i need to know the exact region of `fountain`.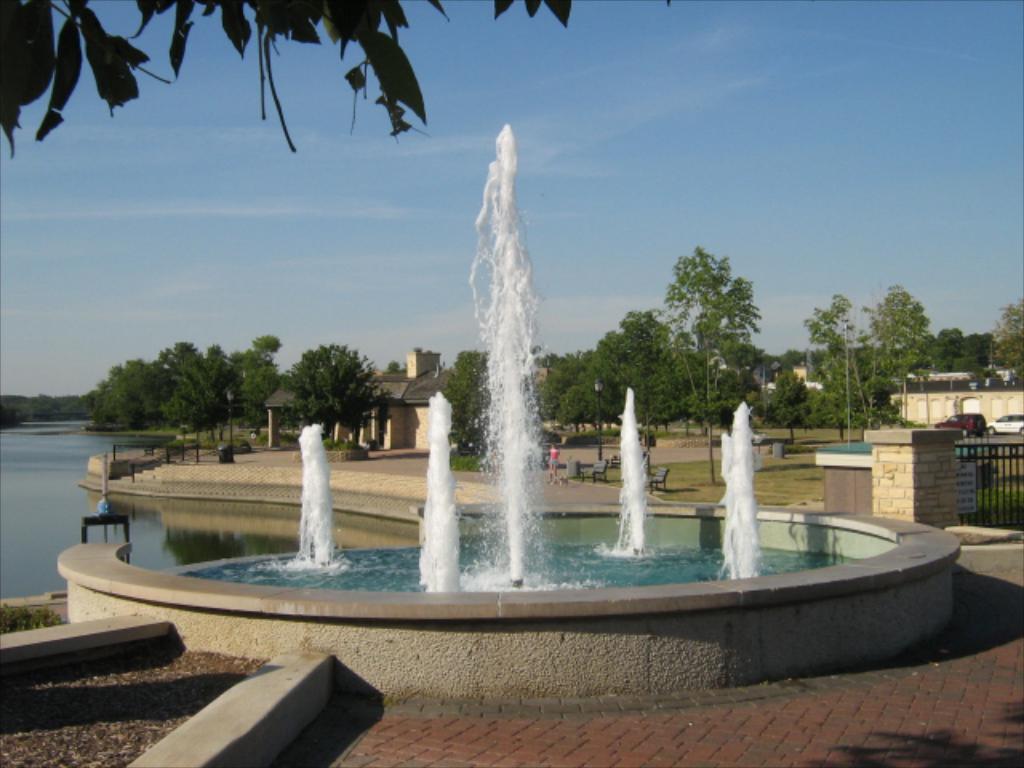
Region: 58 194 957 678.
